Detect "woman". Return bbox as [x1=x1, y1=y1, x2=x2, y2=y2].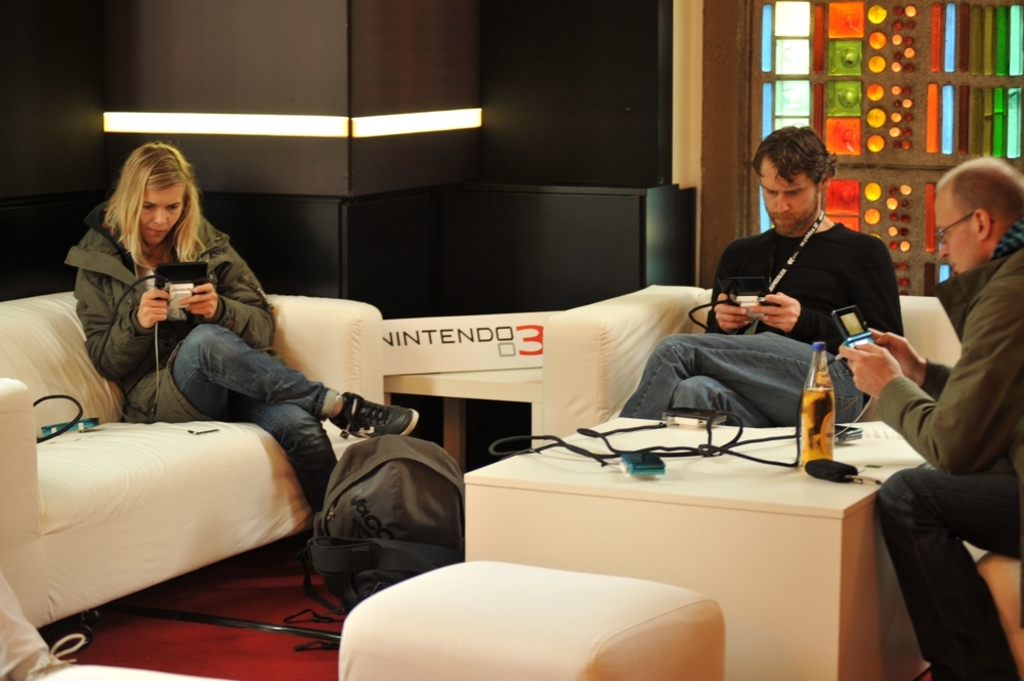
[x1=67, y1=138, x2=421, y2=515].
